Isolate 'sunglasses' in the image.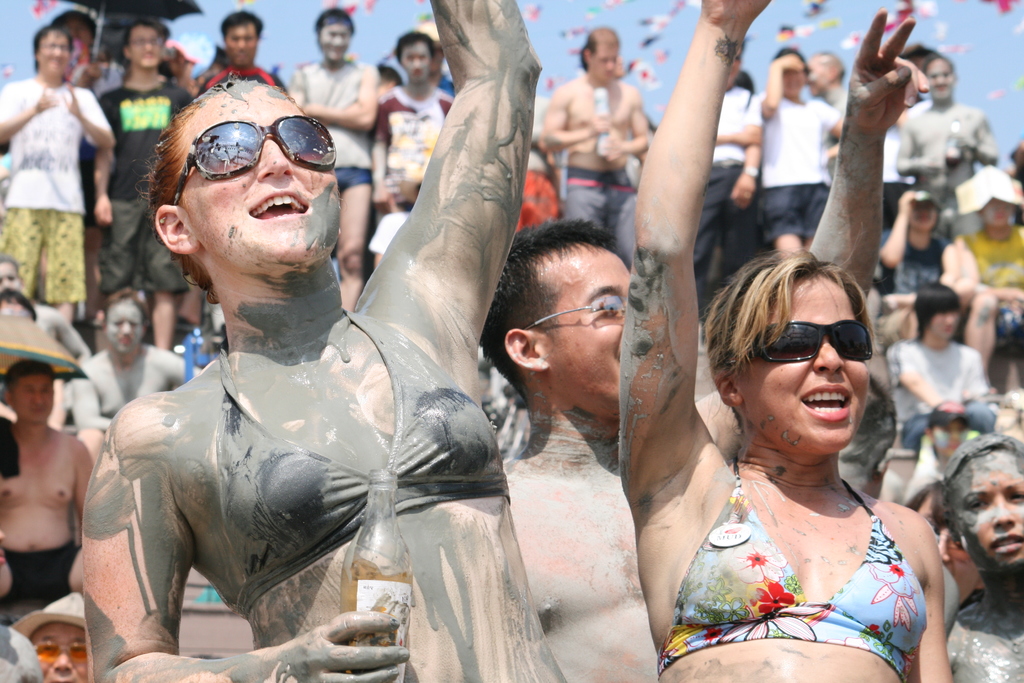
Isolated region: Rect(34, 641, 88, 664).
